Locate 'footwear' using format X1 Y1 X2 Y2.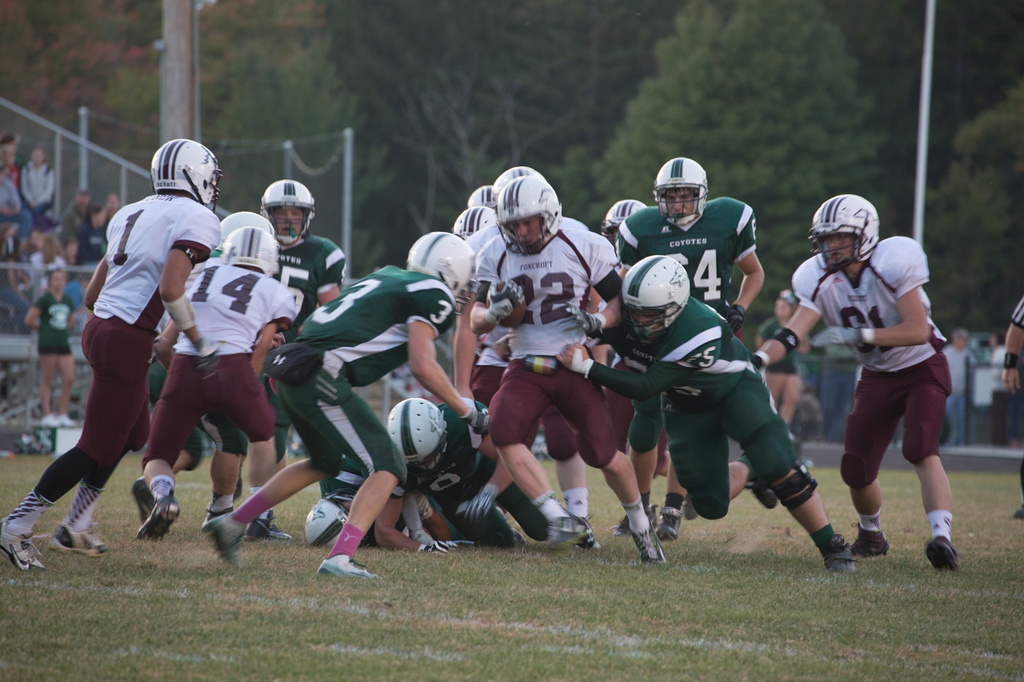
42 519 111 561.
